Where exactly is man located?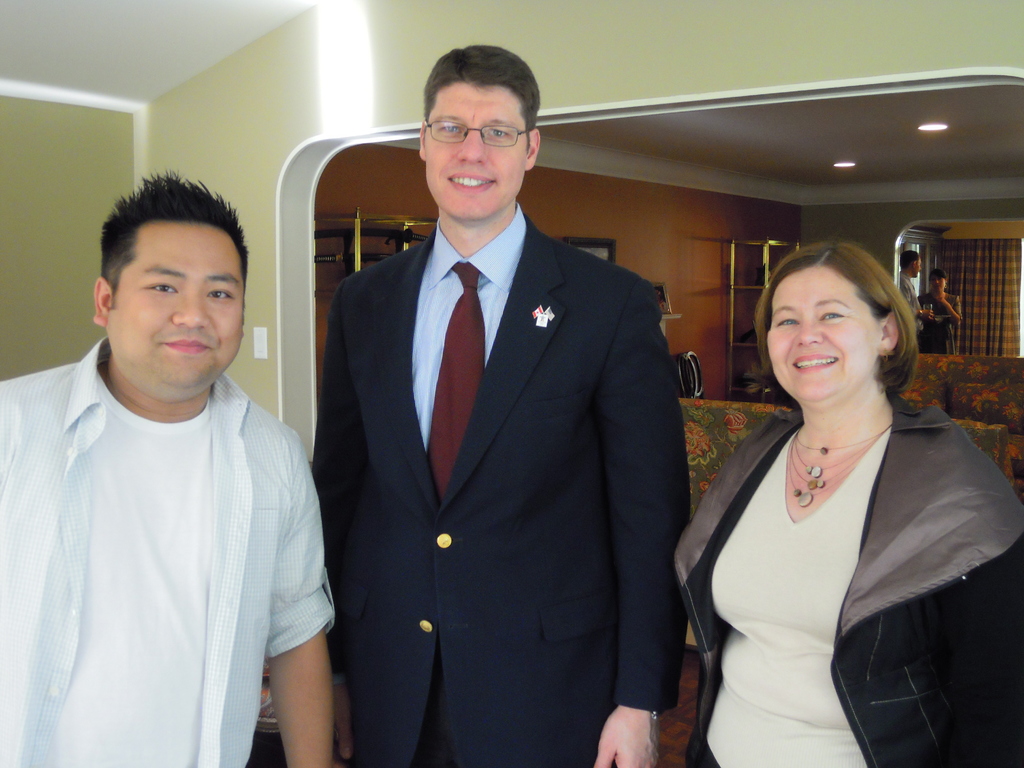
Its bounding box is (left=292, top=56, right=717, bottom=767).
